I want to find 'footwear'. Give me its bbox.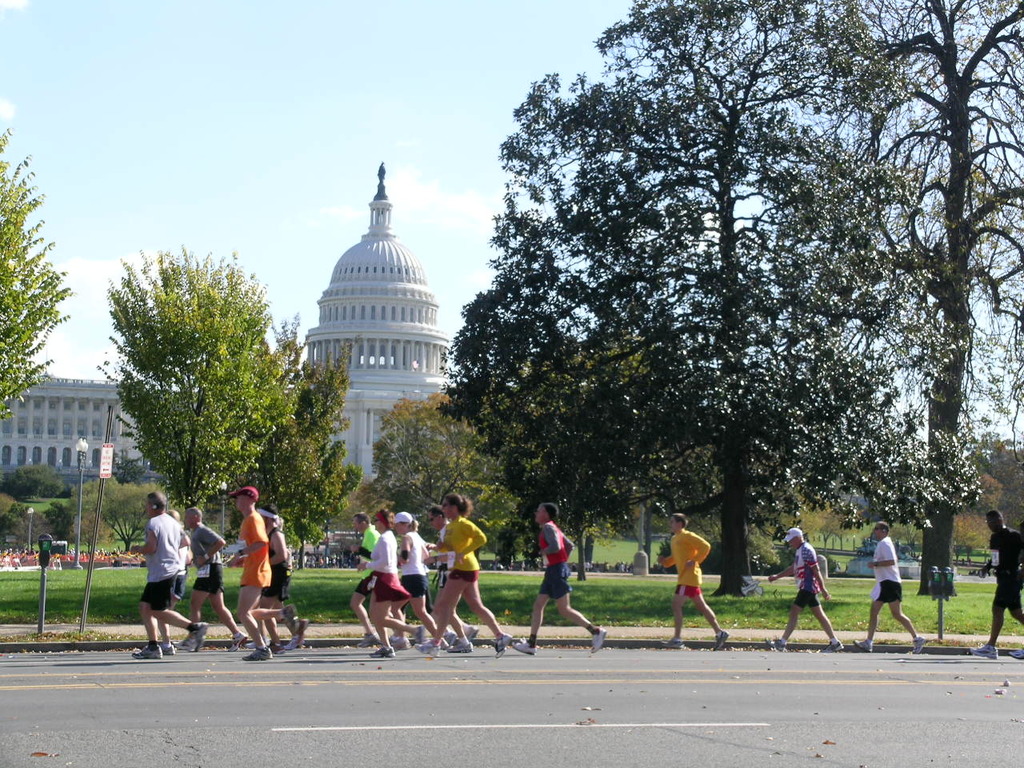
{"x1": 469, "y1": 622, "x2": 481, "y2": 640}.
